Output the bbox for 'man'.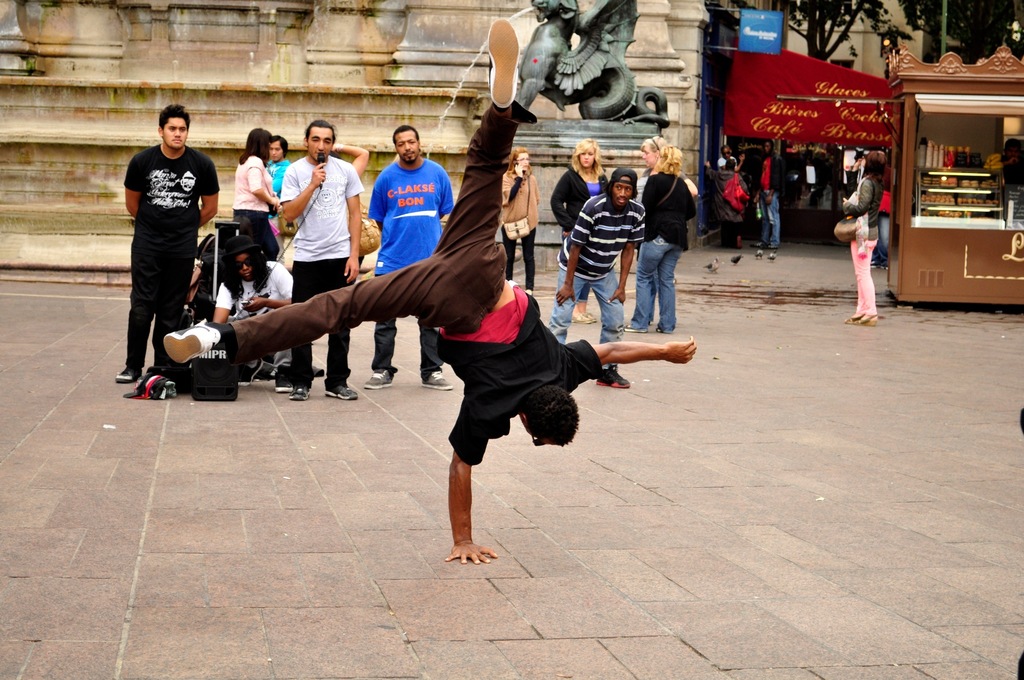
left=112, top=99, right=216, bottom=388.
